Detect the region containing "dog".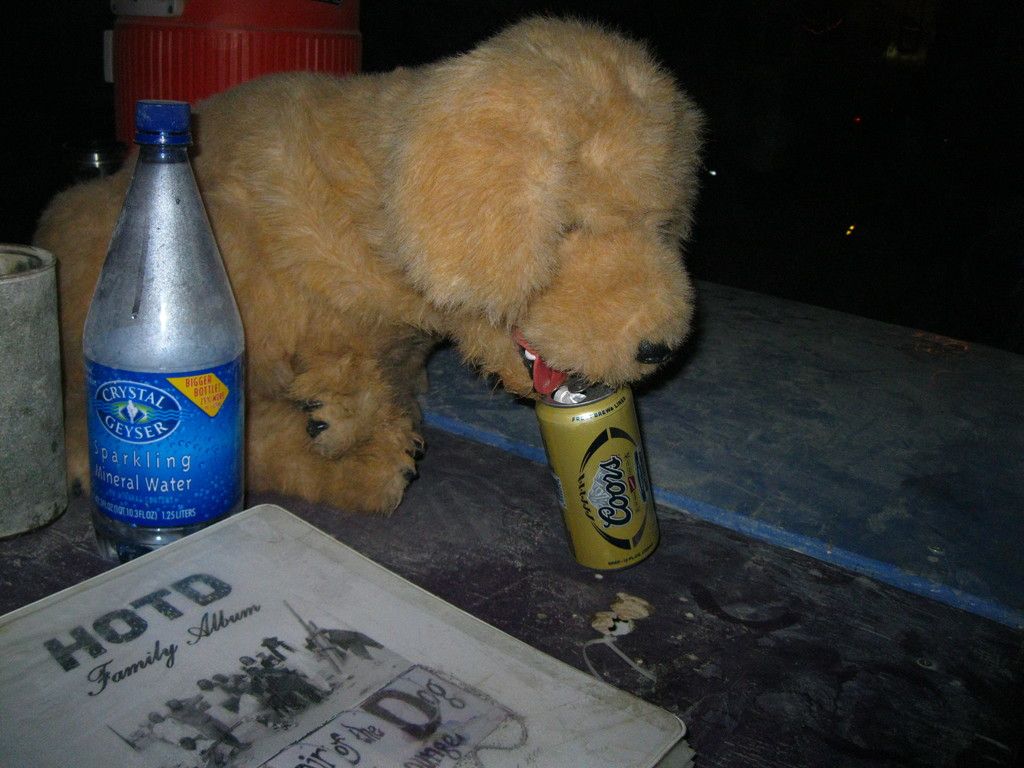
[13,16,696,516].
